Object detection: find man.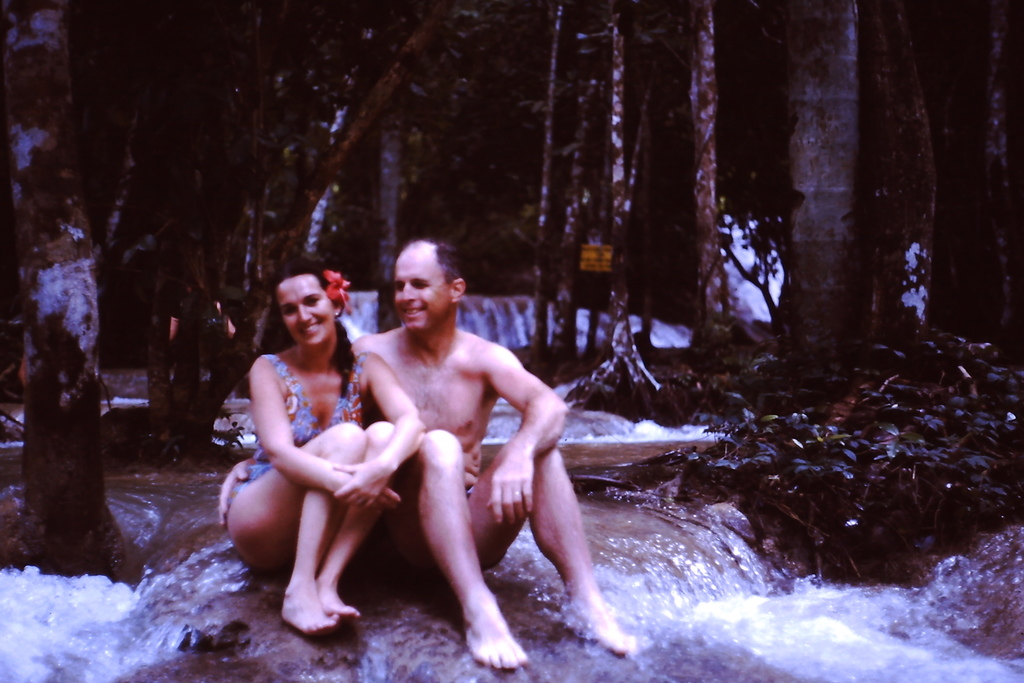
Rect(317, 246, 581, 658).
